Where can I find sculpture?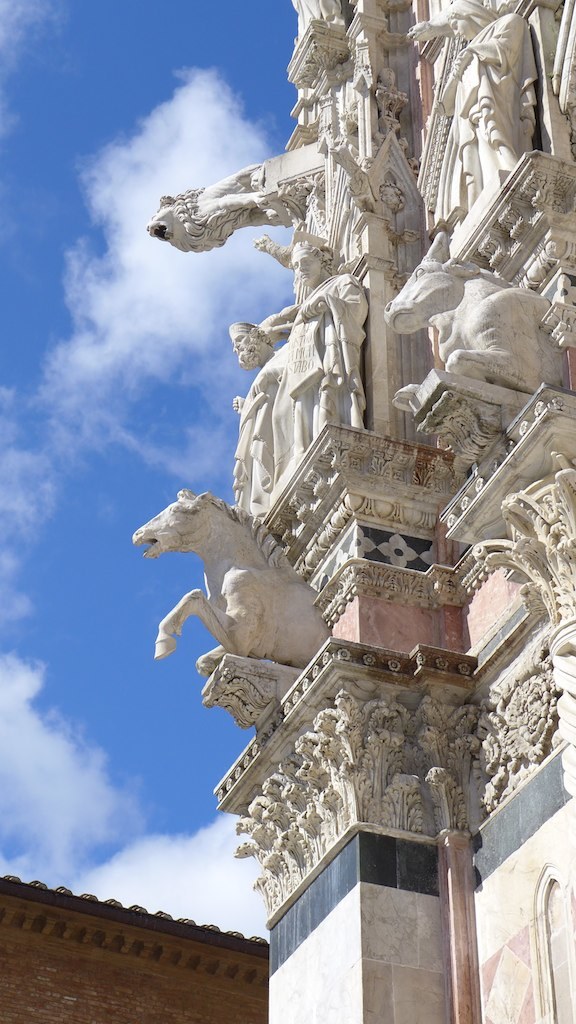
You can find it at (x1=220, y1=311, x2=270, y2=513).
